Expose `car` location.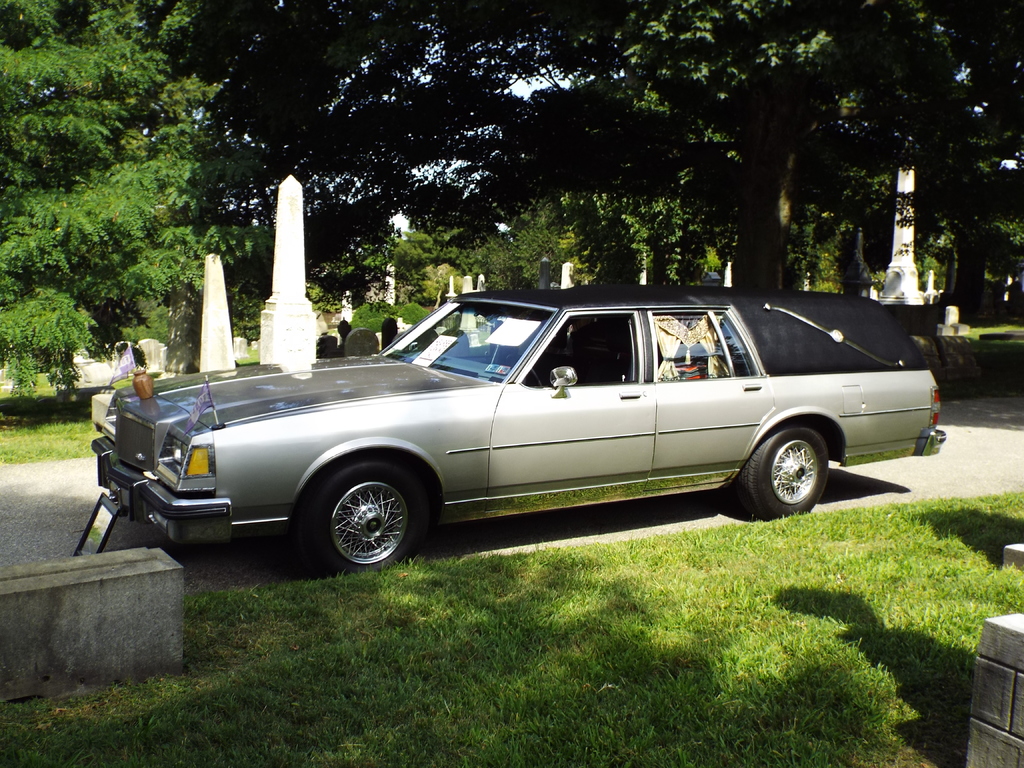
Exposed at crop(98, 287, 950, 579).
